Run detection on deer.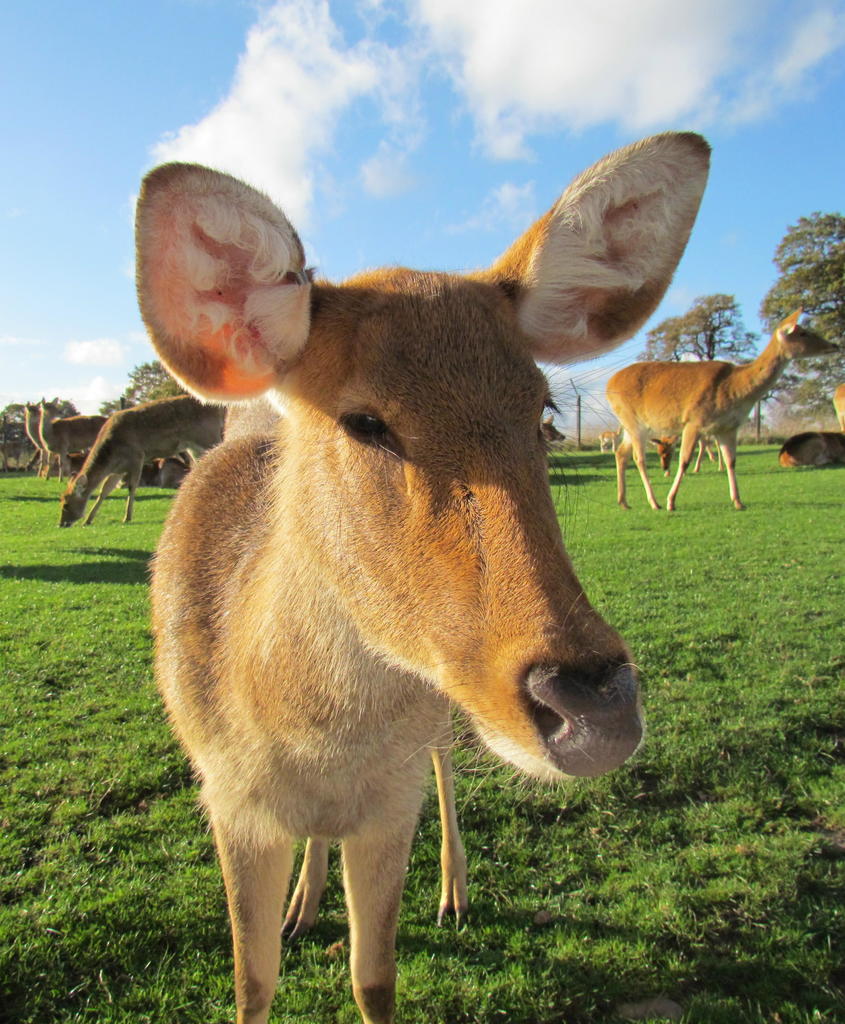
Result: BBox(61, 388, 222, 528).
